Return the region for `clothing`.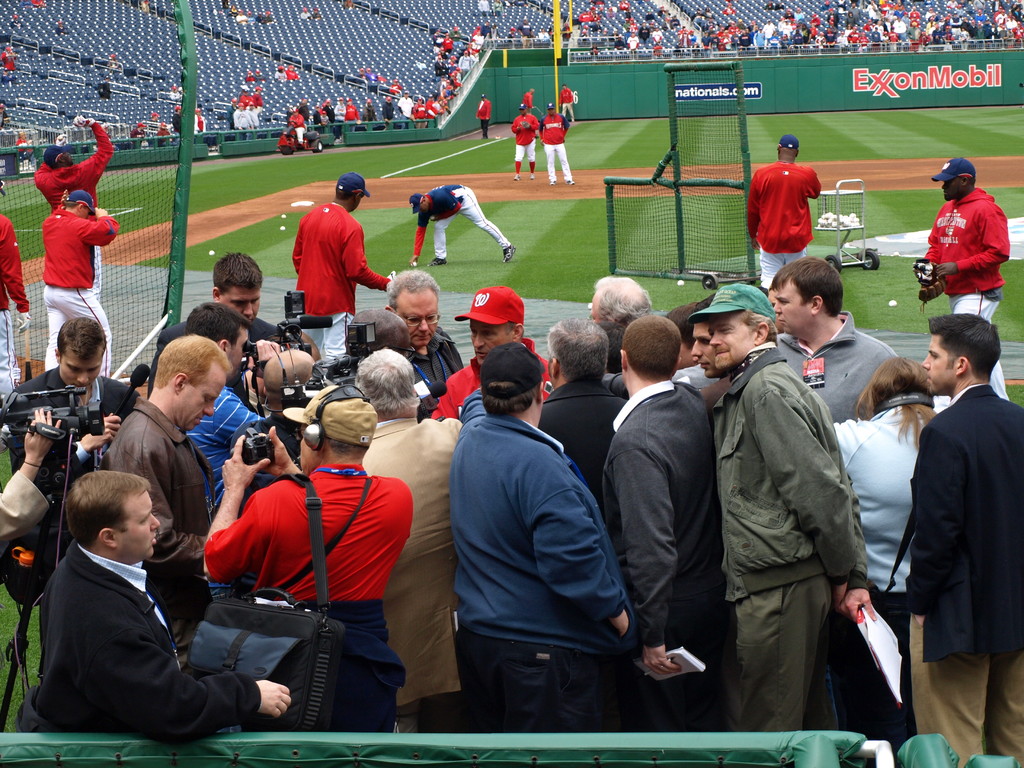
20 0 29 6.
